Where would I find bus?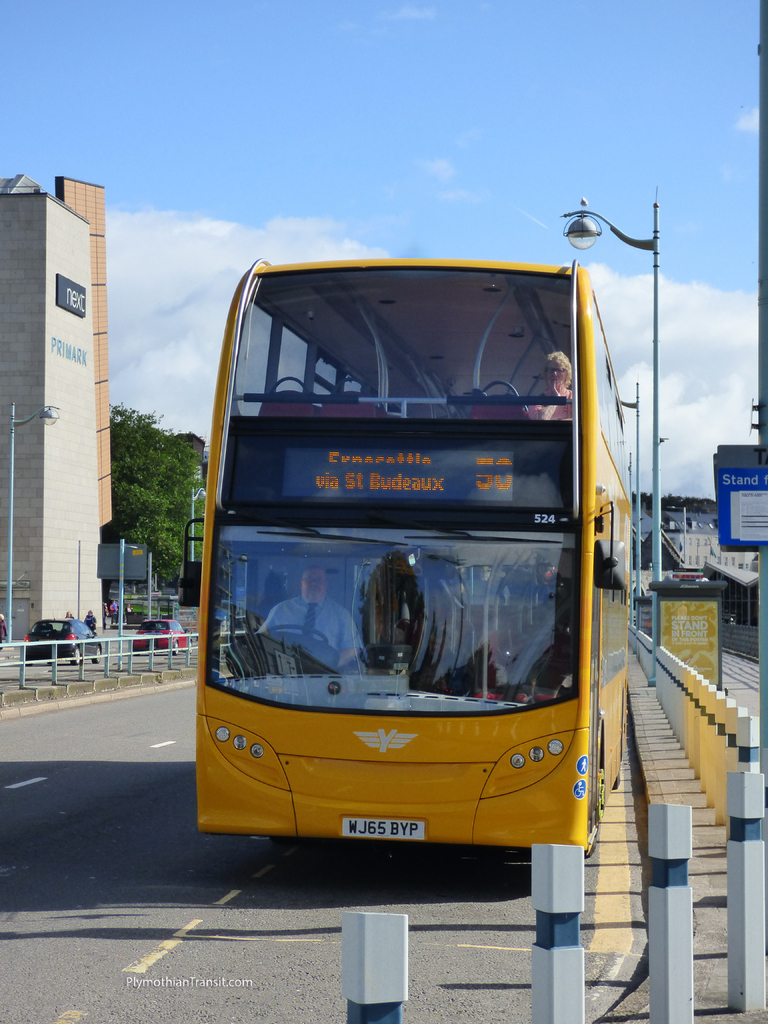
At x1=177, y1=264, x2=632, y2=856.
